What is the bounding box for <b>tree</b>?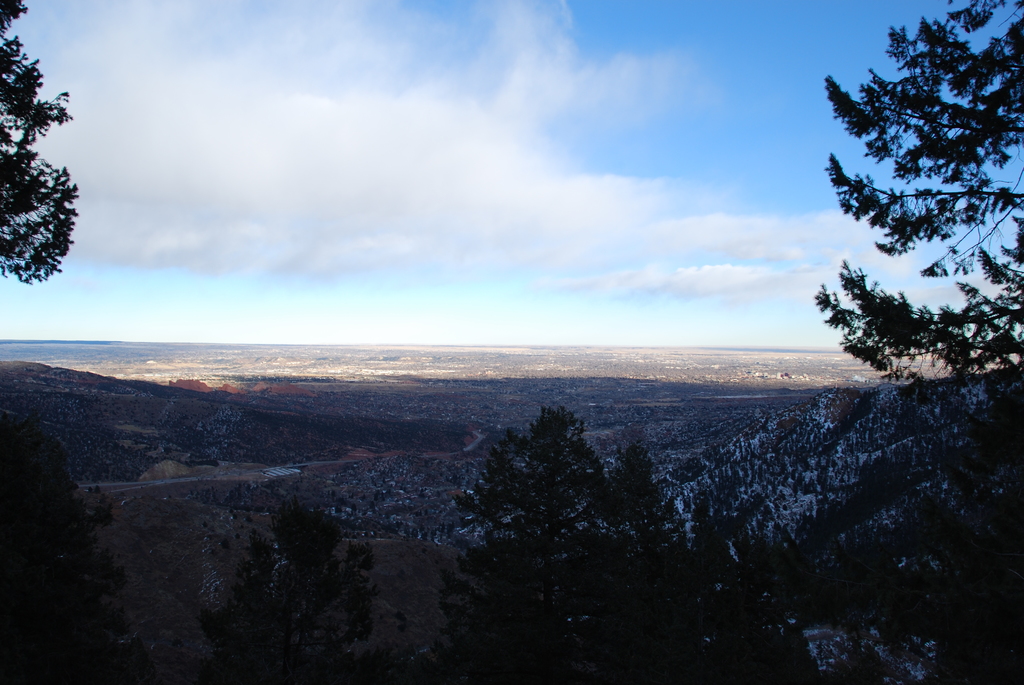
<region>0, 0, 83, 285</region>.
